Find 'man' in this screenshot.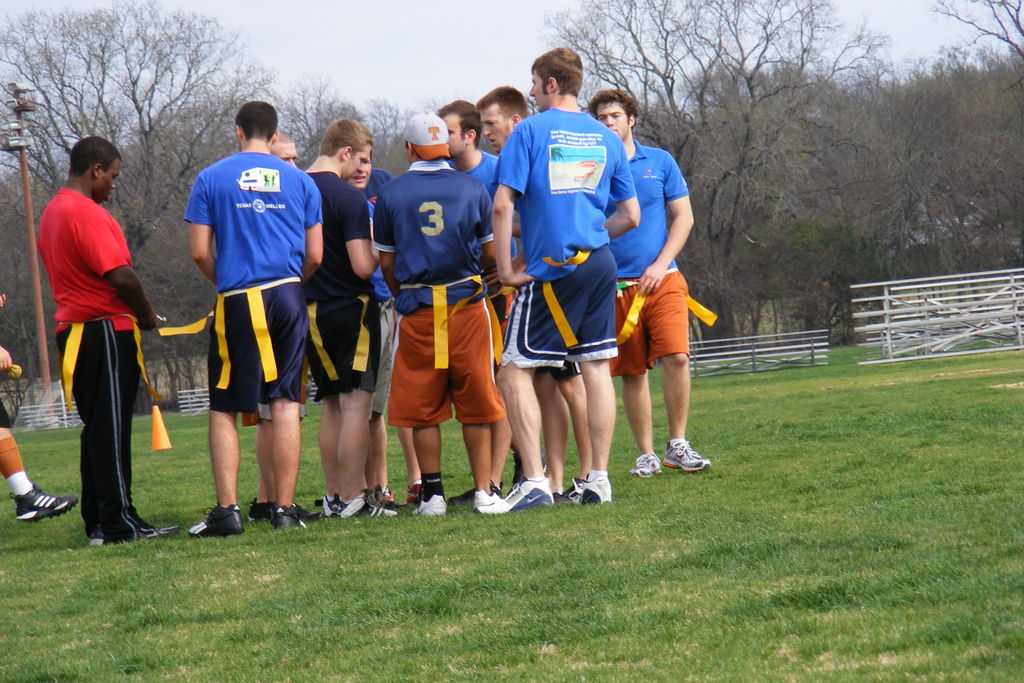
The bounding box for 'man' is x1=179 y1=94 x2=324 y2=534.
